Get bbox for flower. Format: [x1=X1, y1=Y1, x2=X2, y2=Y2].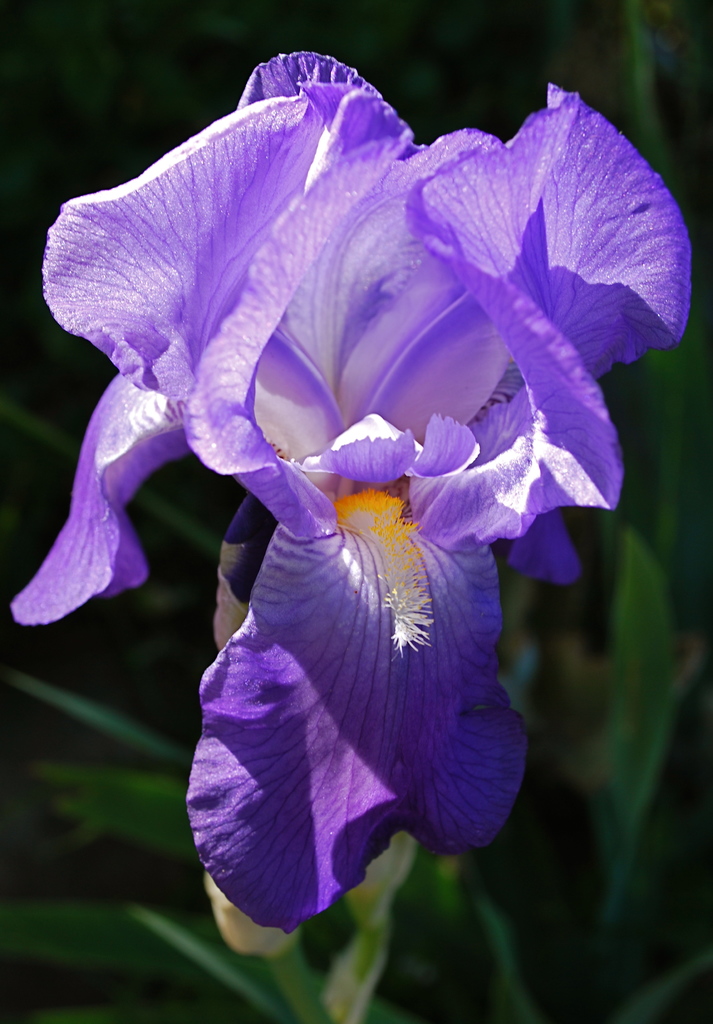
[x1=101, y1=95, x2=619, y2=885].
